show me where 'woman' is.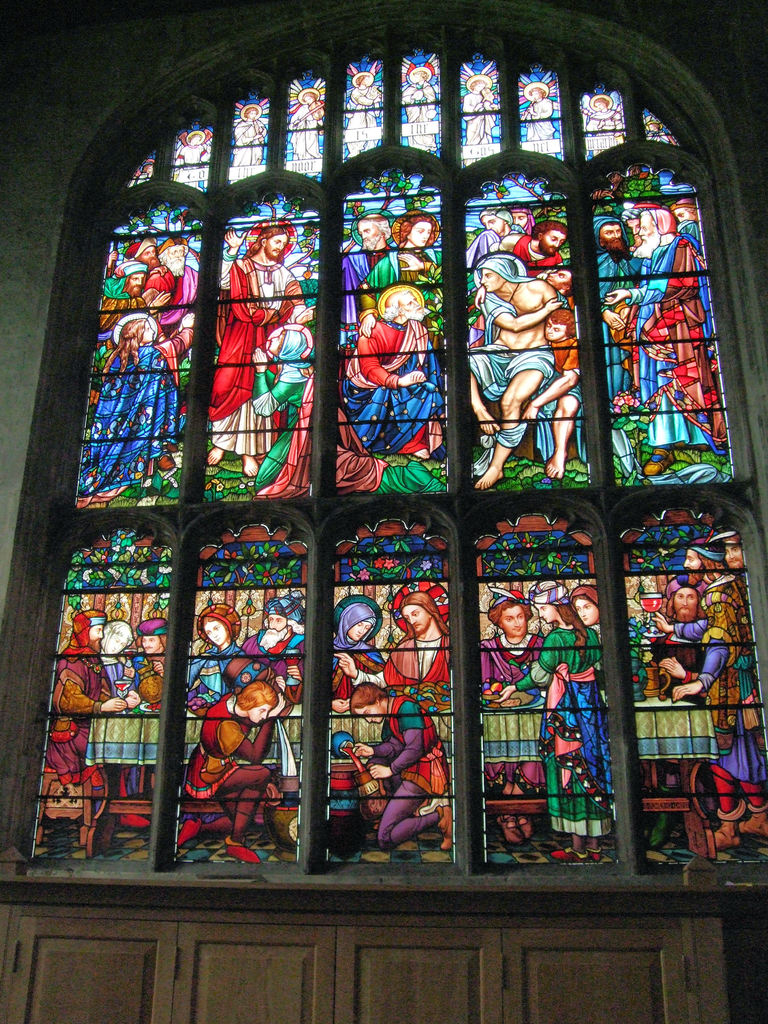
'woman' is at bbox(250, 327, 390, 500).
